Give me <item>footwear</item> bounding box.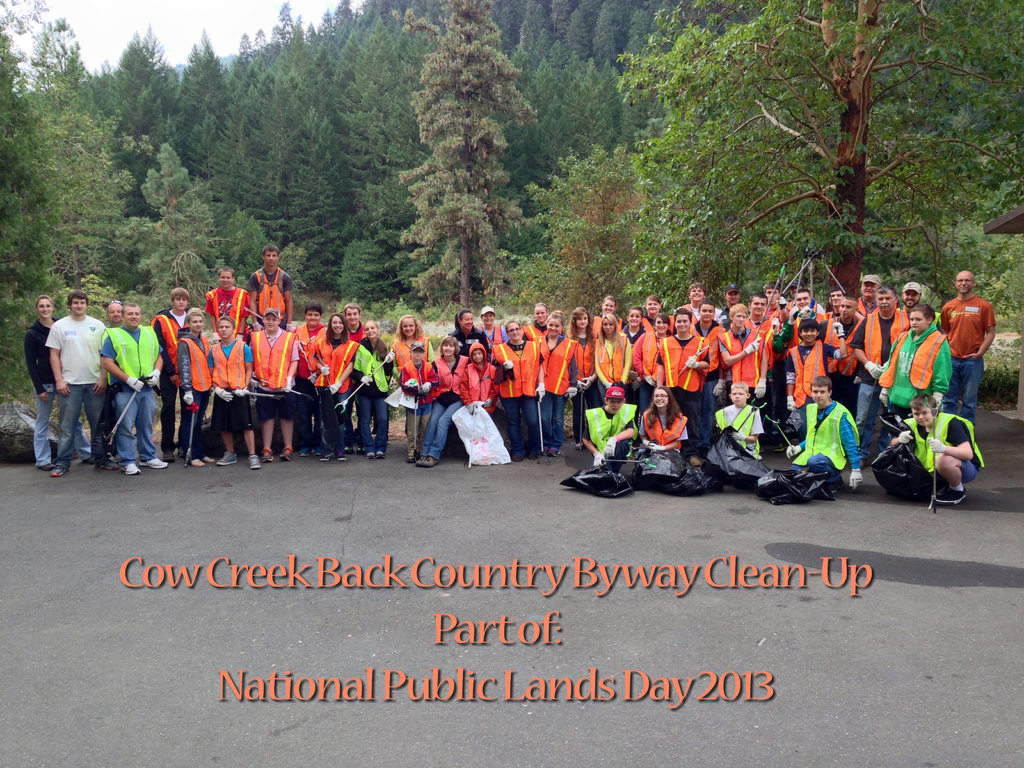
[left=758, top=445, right=765, bottom=452].
